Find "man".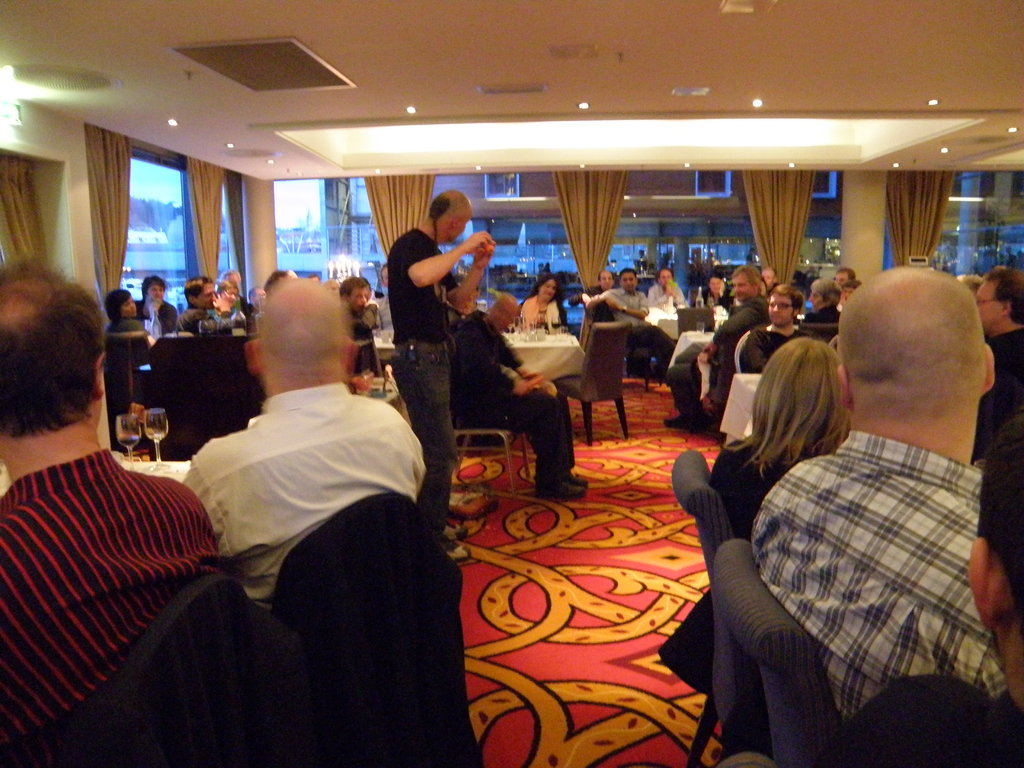
BBox(972, 268, 1020, 501).
